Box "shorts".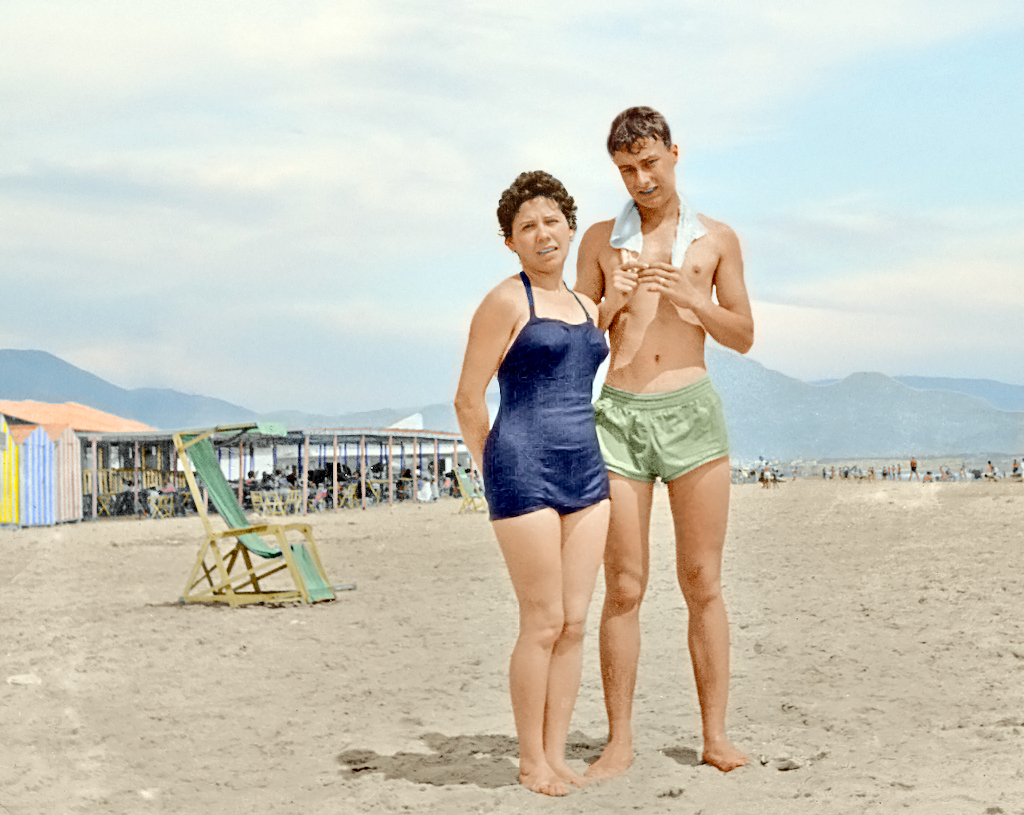
(597,406,726,483).
